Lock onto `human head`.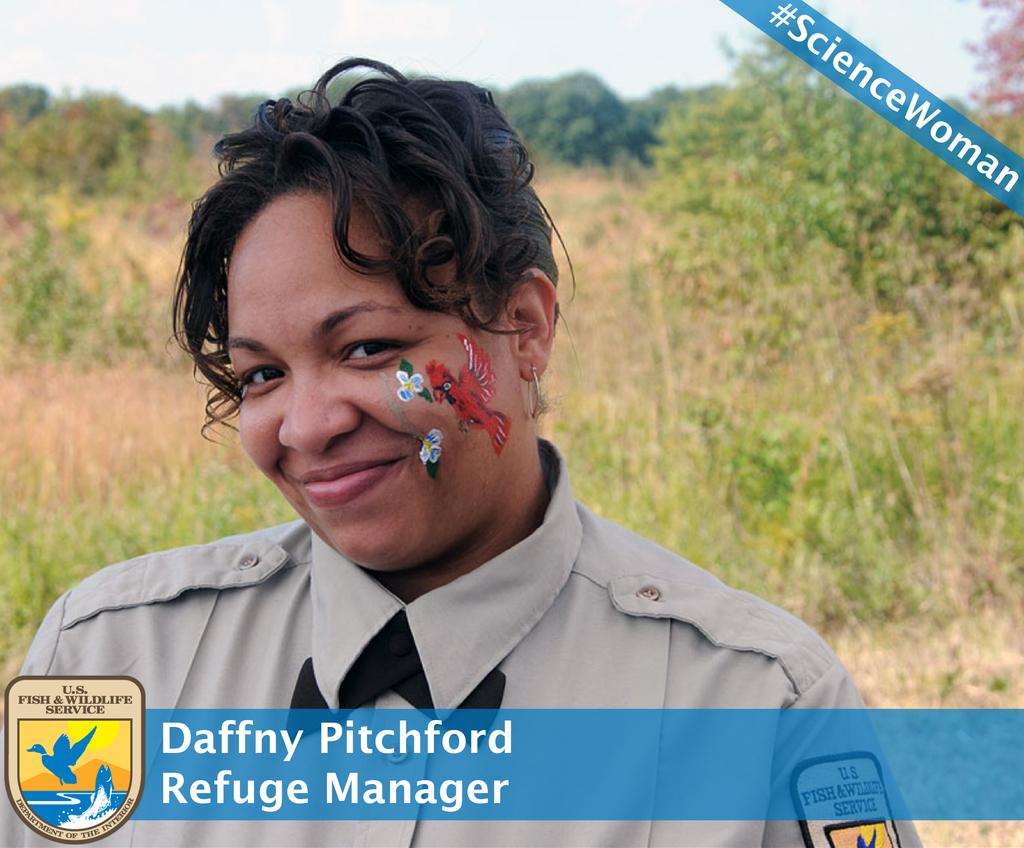
Locked: <box>168,152,599,543</box>.
